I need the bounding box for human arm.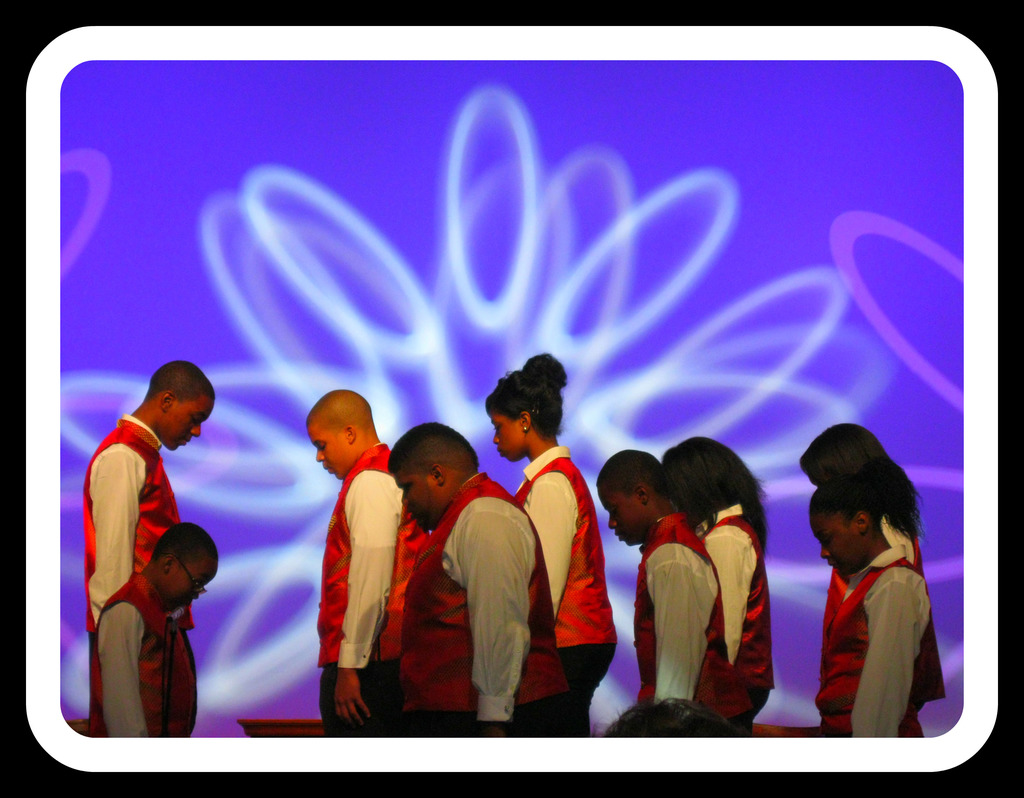
Here it is: 523,472,577,614.
